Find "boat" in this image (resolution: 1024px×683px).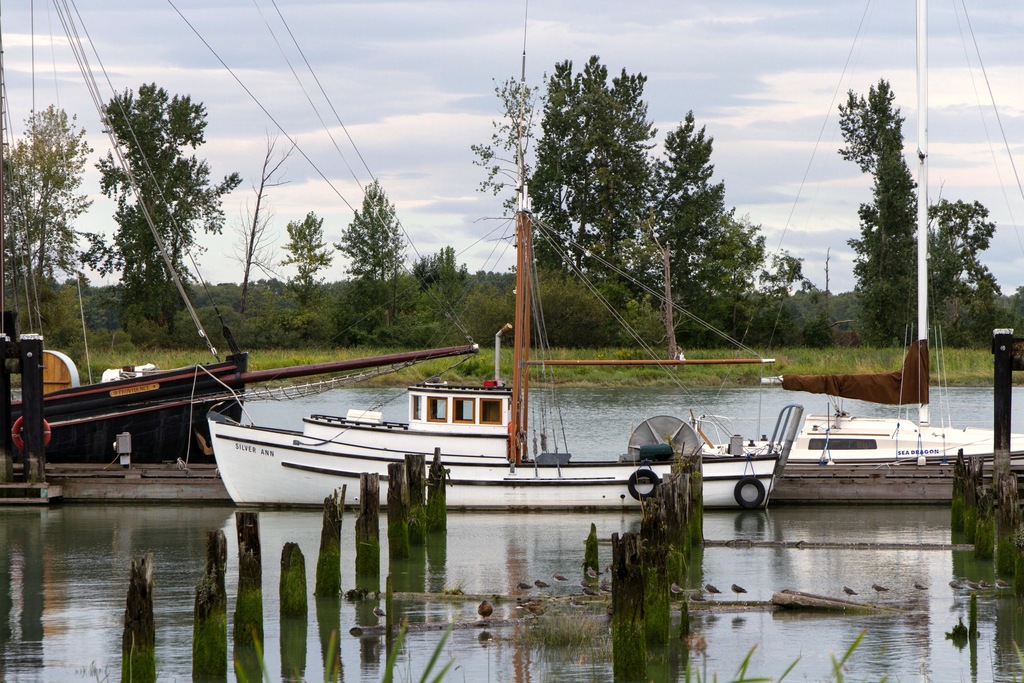
BBox(202, 53, 805, 509).
